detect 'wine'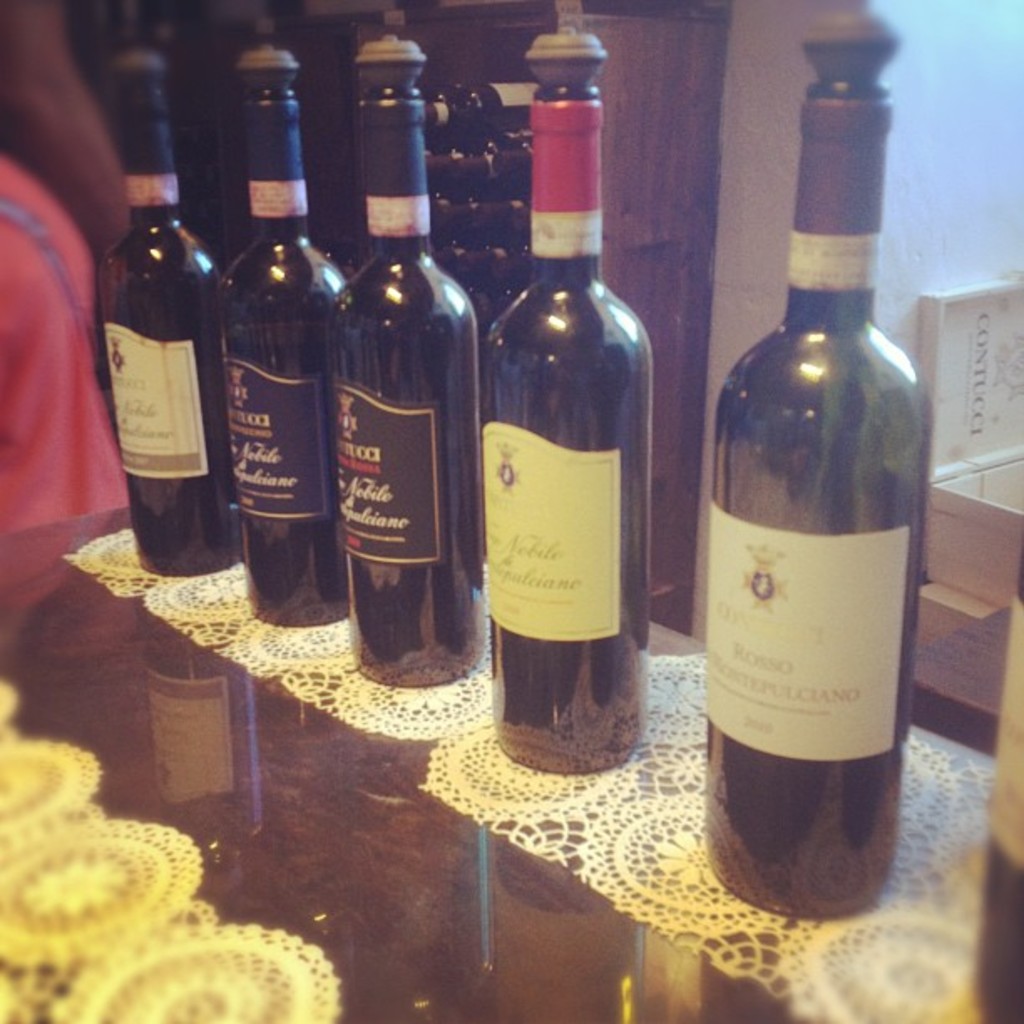
[977,539,1022,1022]
